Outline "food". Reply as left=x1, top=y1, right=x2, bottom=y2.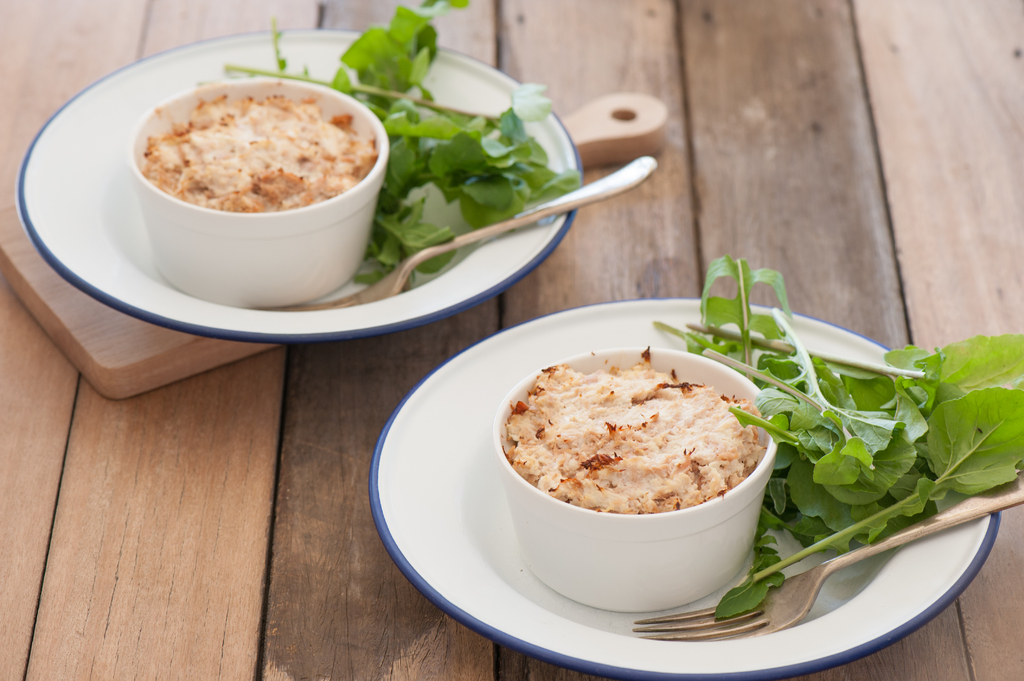
left=147, top=87, right=381, bottom=211.
